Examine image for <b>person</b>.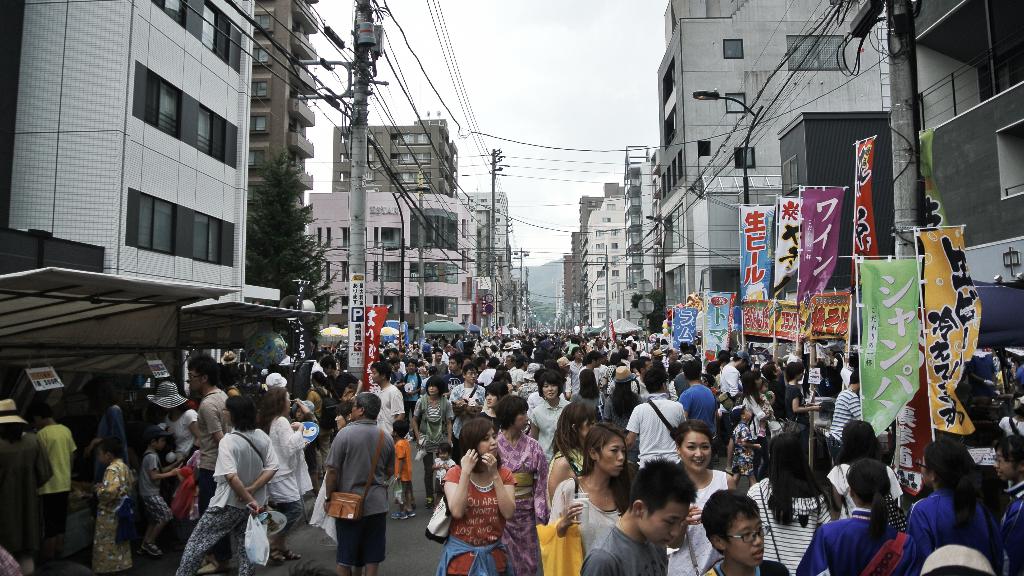
Examination result: left=985, top=435, right=1020, bottom=575.
